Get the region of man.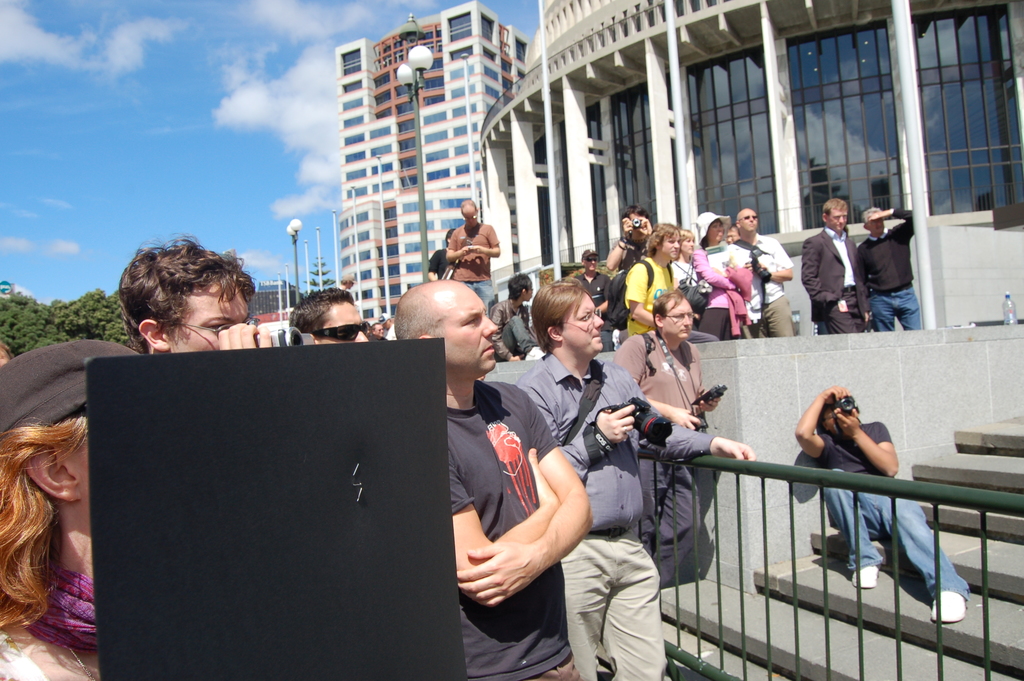
x1=613 y1=292 x2=722 y2=578.
